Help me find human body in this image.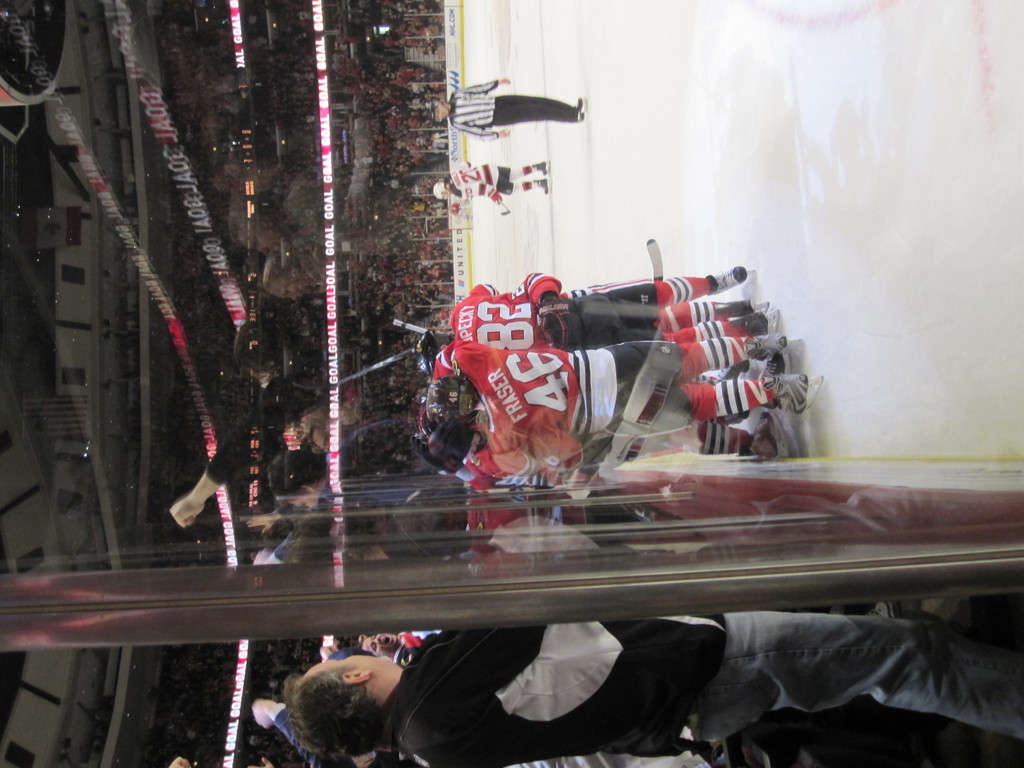
Found it: [446, 157, 548, 207].
